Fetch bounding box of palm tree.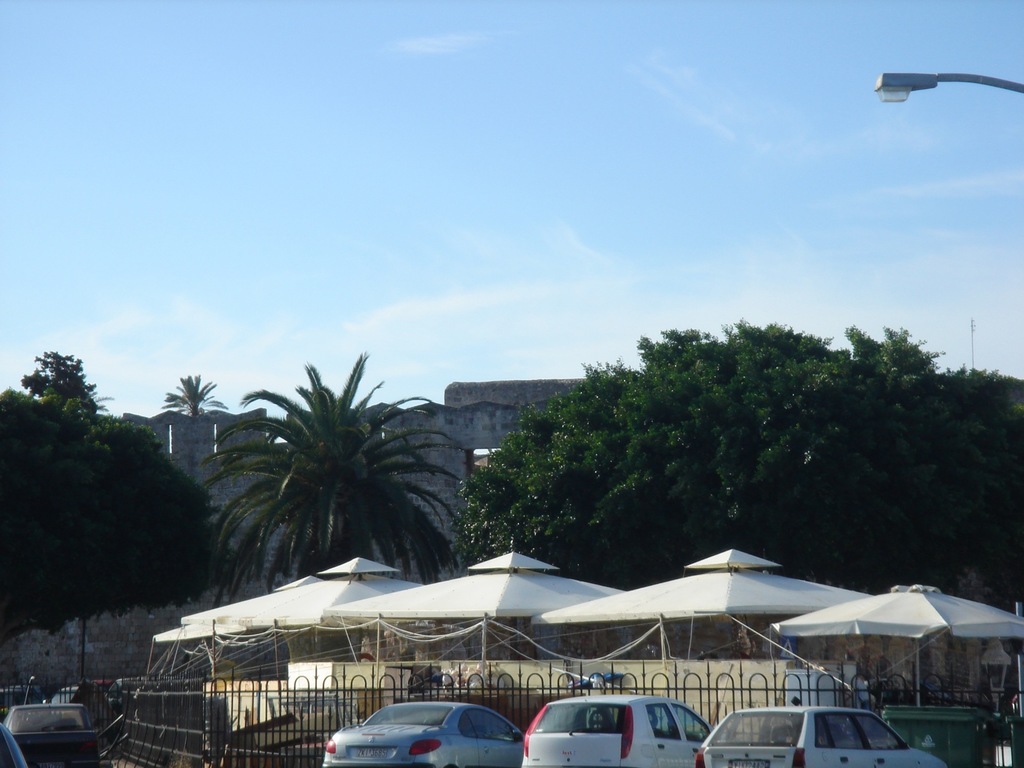
Bbox: 212, 385, 451, 600.
